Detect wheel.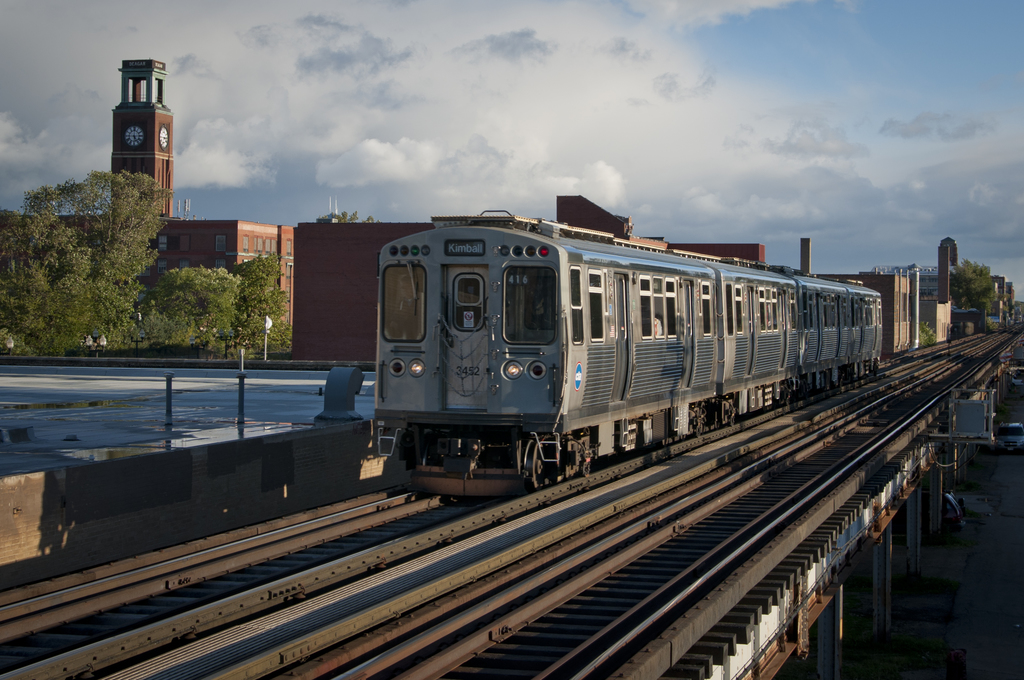
Detected at region(659, 423, 673, 446).
